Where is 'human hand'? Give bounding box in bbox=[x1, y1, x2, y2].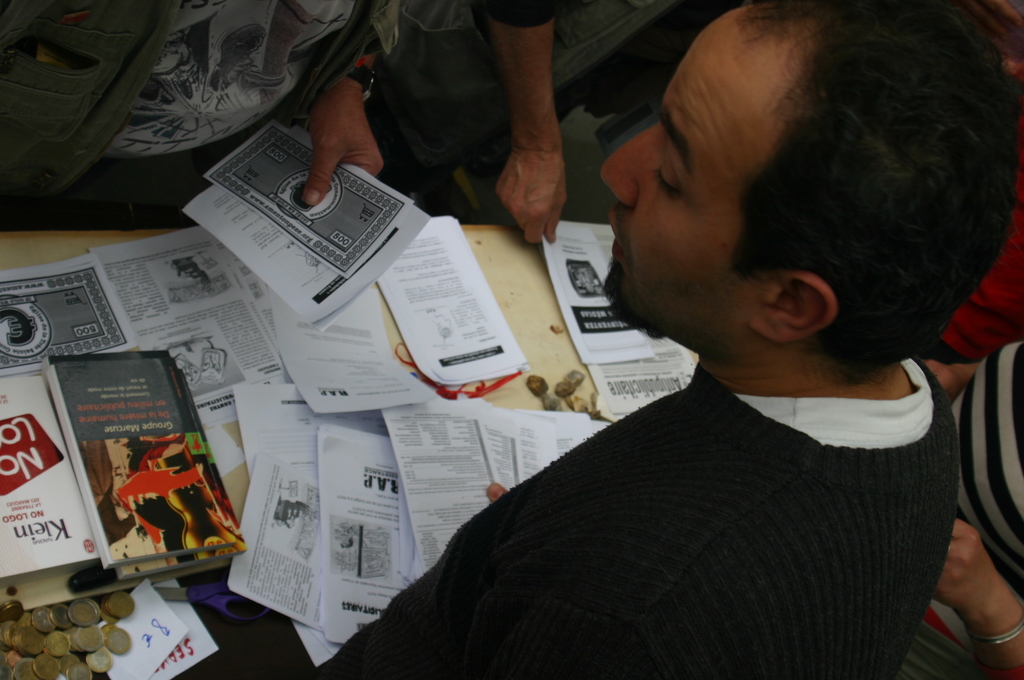
bbox=[486, 483, 508, 503].
